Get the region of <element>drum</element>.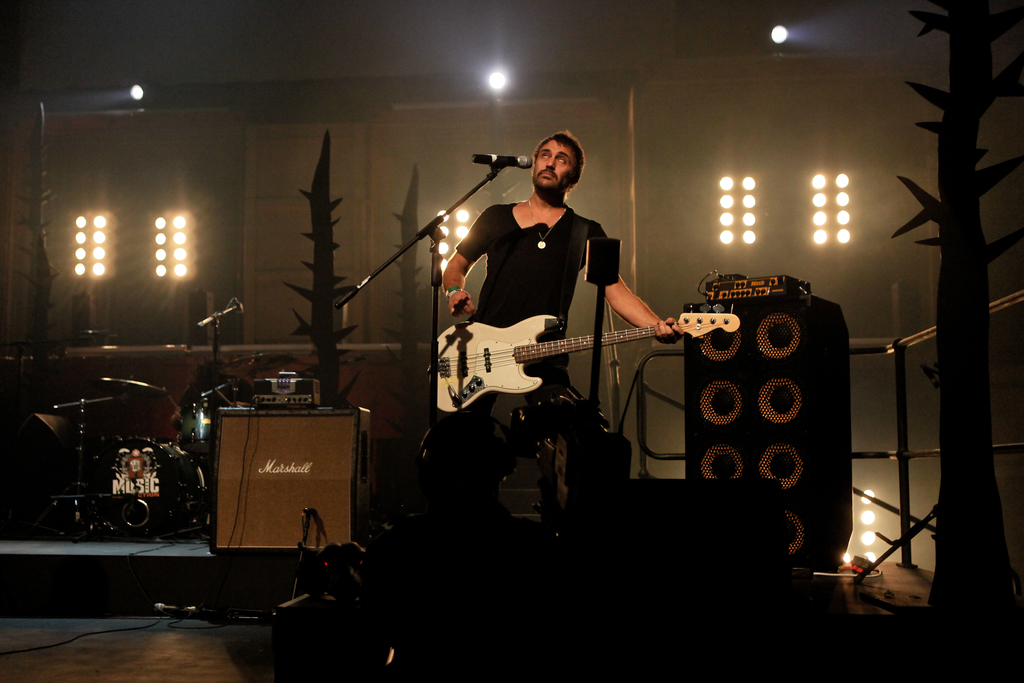
(95,436,203,517).
